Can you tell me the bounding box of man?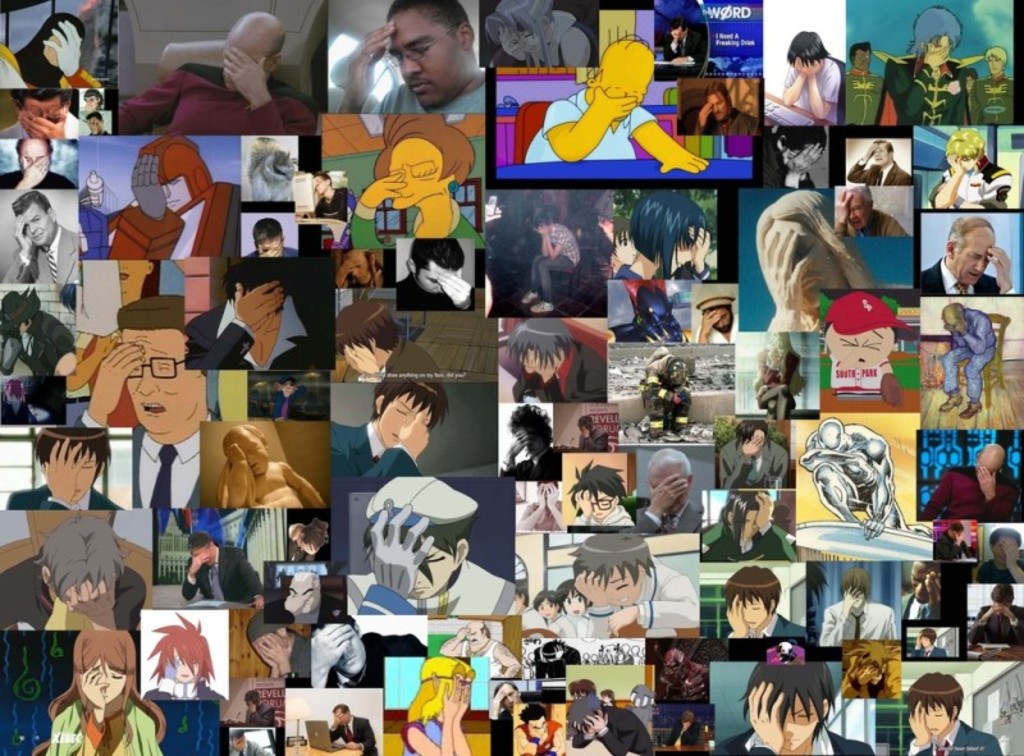
{"x1": 922, "y1": 219, "x2": 1016, "y2": 295}.
